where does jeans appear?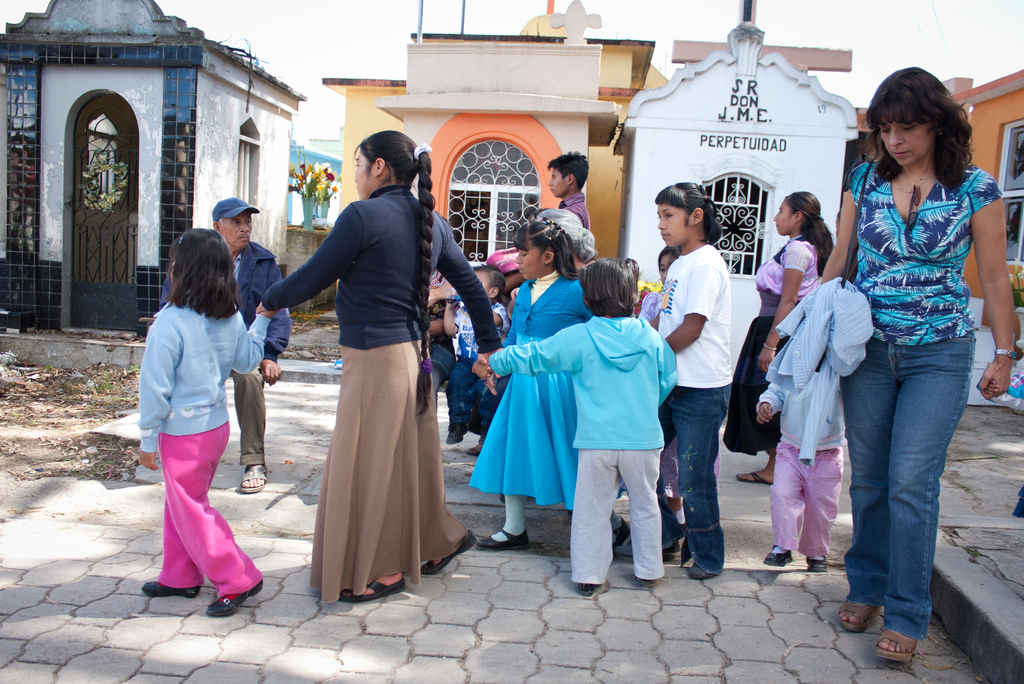
Appears at region(232, 361, 264, 472).
